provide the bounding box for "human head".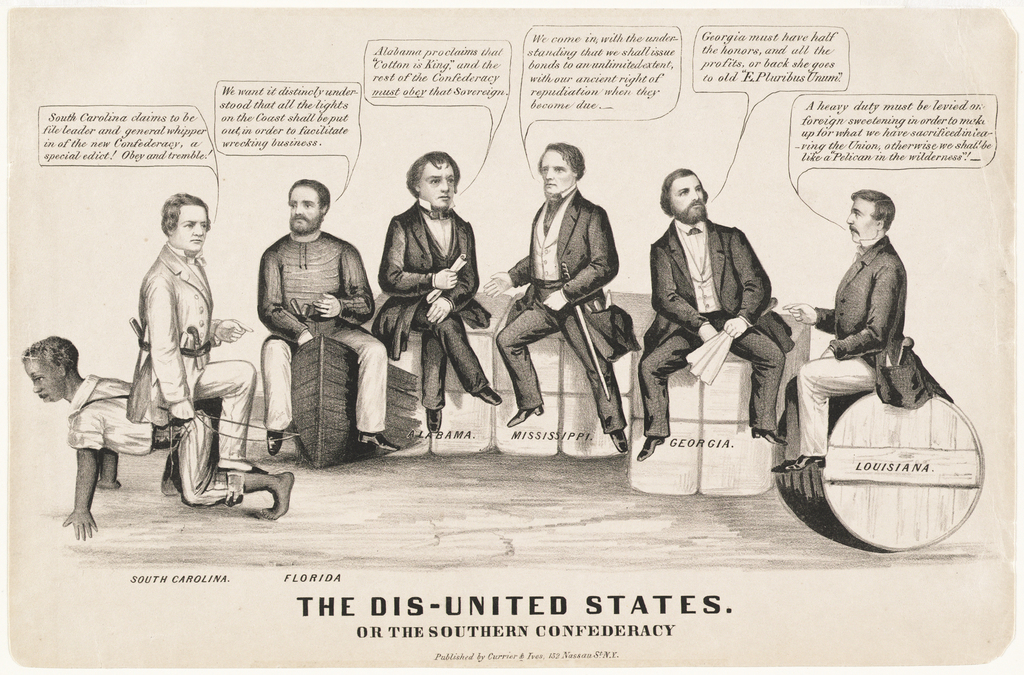
[660, 165, 708, 219].
